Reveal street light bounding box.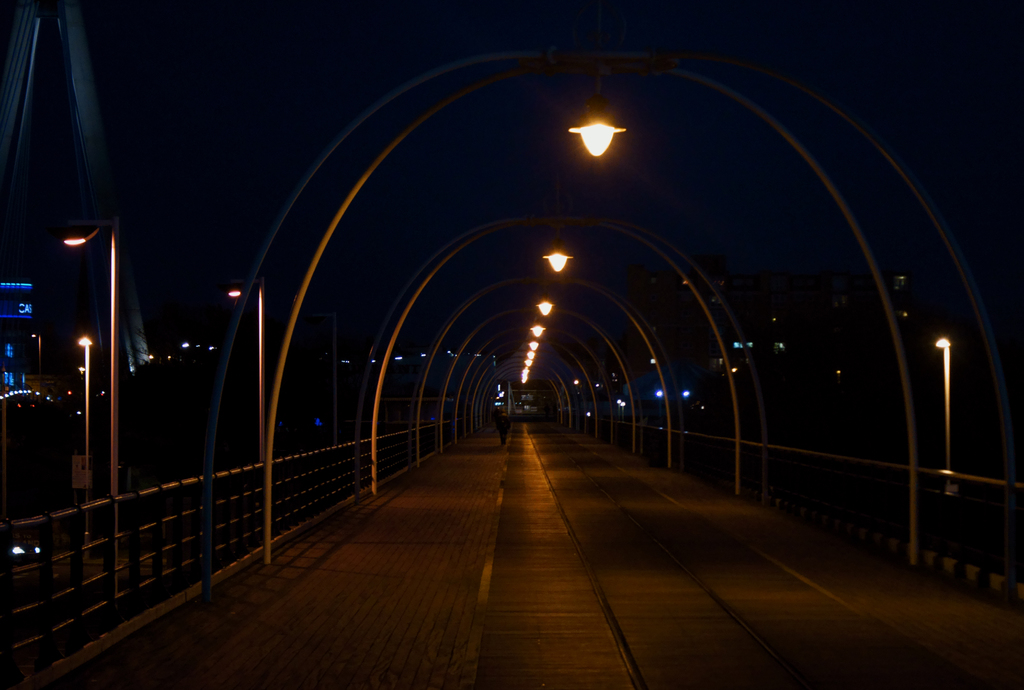
Revealed: <box>534,295,554,316</box>.
